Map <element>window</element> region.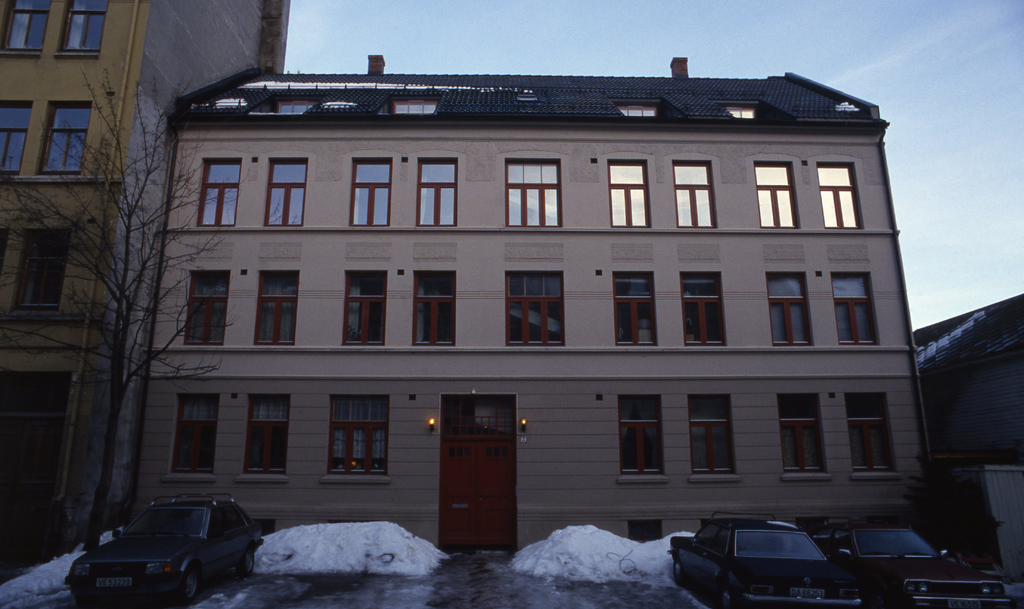
Mapped to Rect(847, 390, 900, 479).
